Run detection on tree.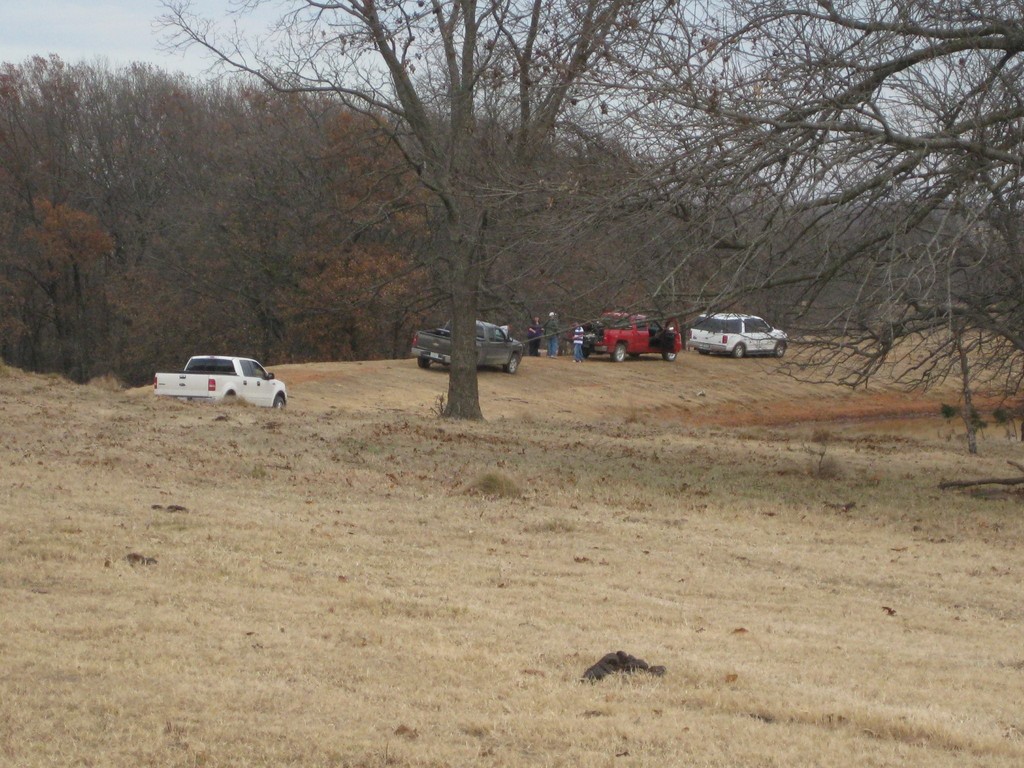
Result: {"x1": 63, "y1": 67, "x2": 151, "y2": 322}.
